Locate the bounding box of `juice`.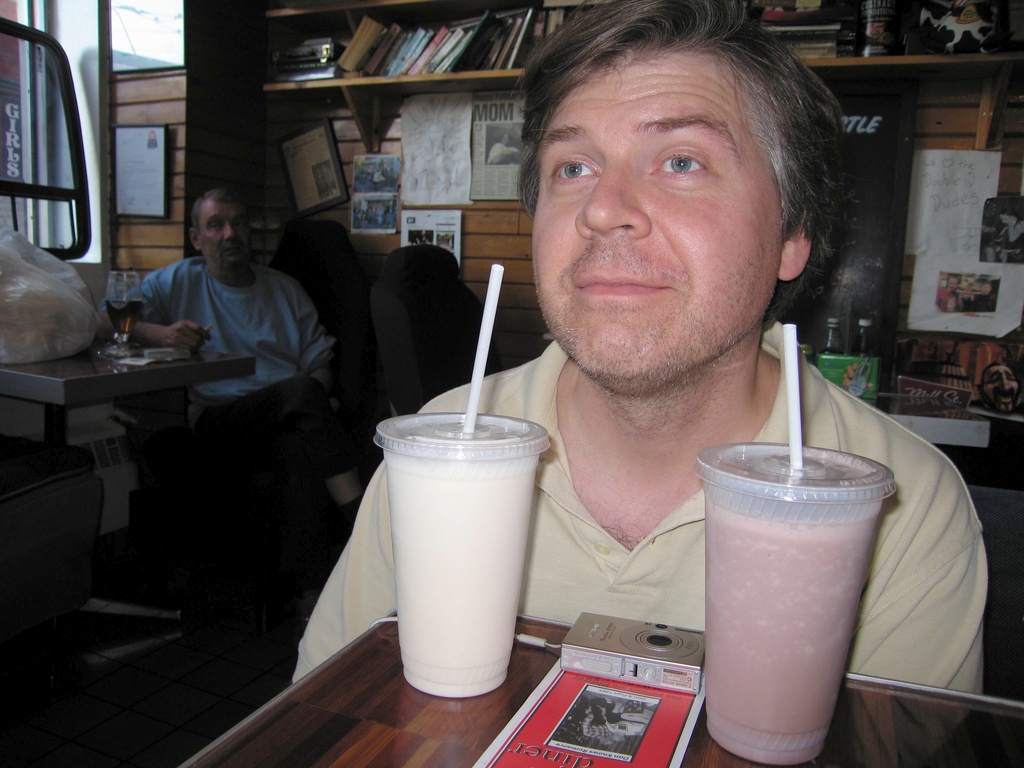
Bounding box: 702/461/880/762.
